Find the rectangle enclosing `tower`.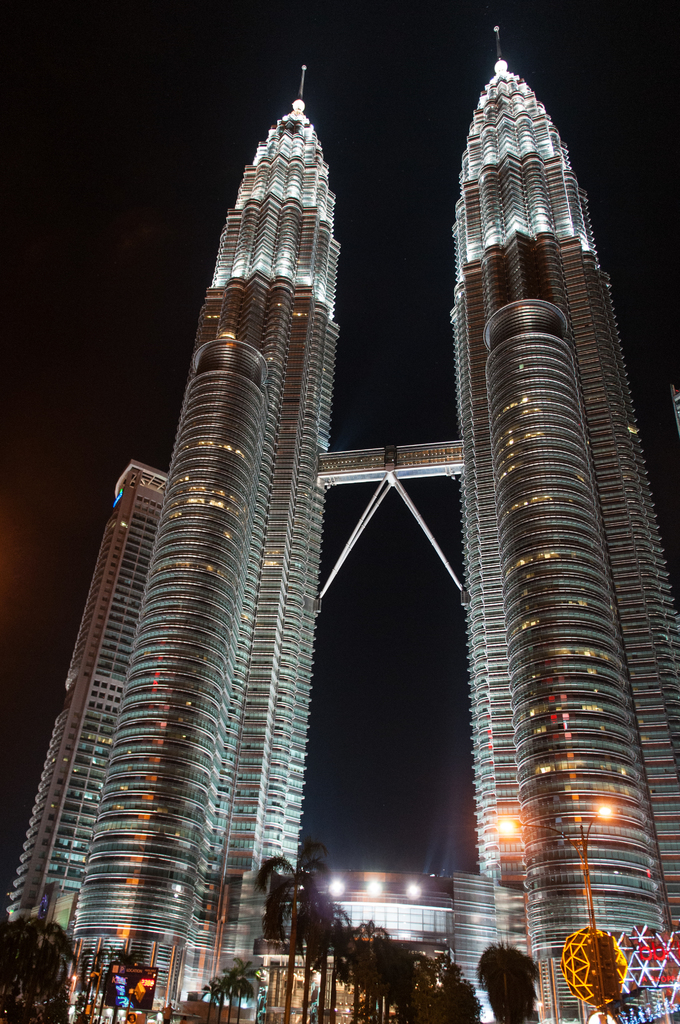
l=0, t=15, r=679, b=1023.
